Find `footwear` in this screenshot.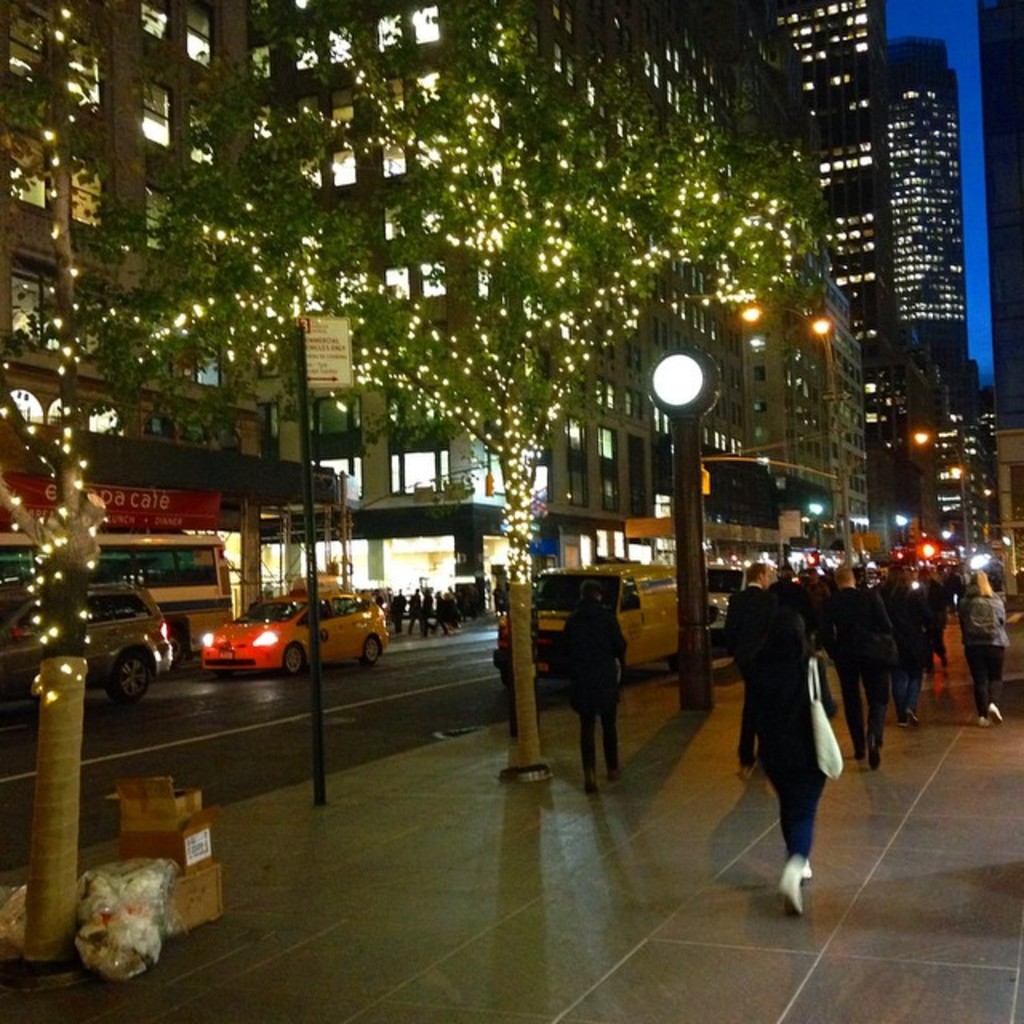
The bounding box for `footwear` is bbox=(578, 782, 595, 800).
